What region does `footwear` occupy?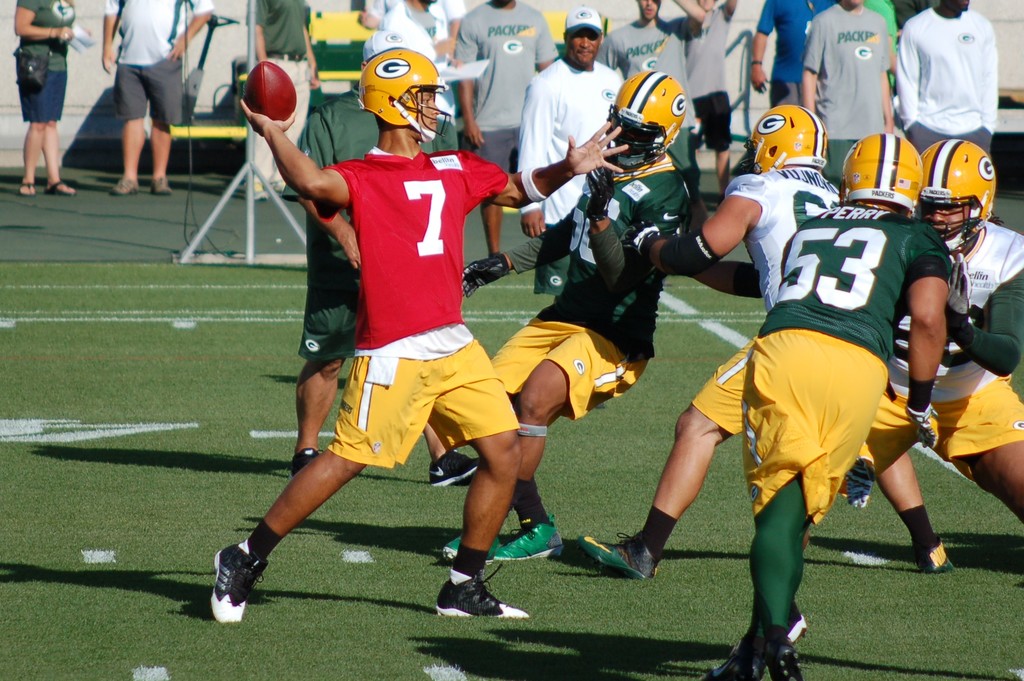
detection(205, 540, 266, 625).
